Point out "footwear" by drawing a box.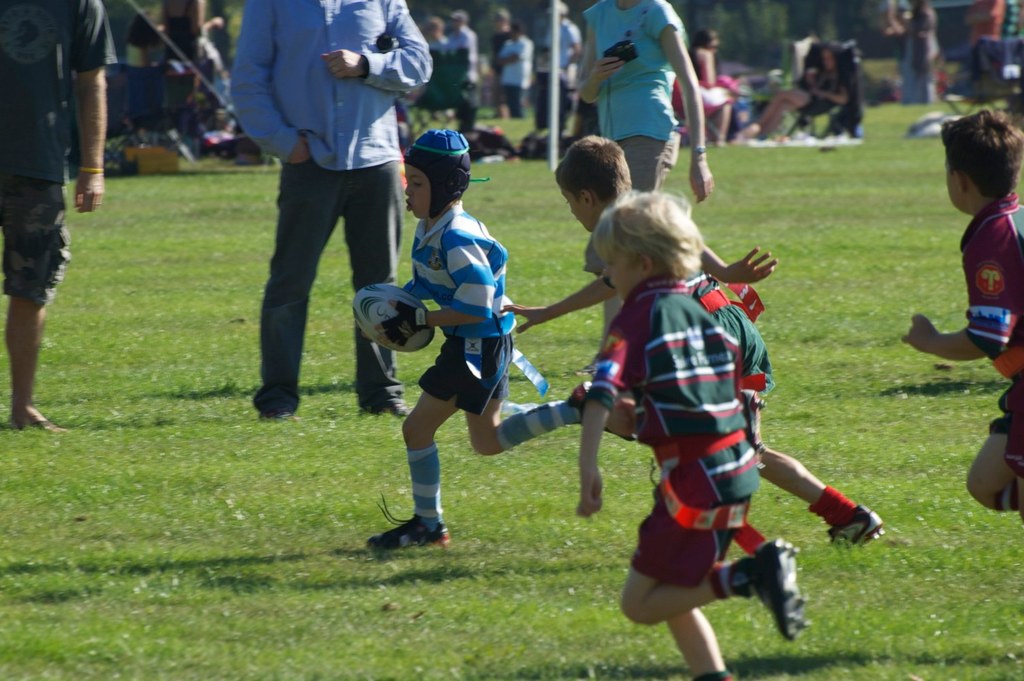
(left=29, top=421, right=59, bottom=434).
